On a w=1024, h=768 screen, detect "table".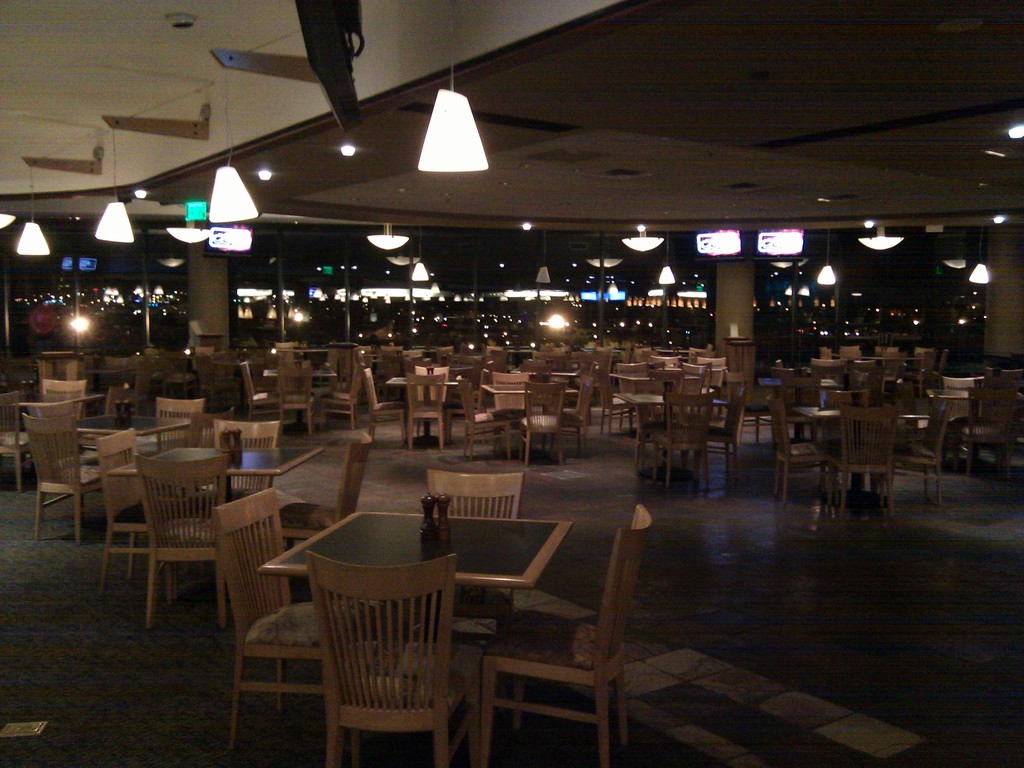
pyautogui.locateOnScreen(482, 371, 573, 454).
